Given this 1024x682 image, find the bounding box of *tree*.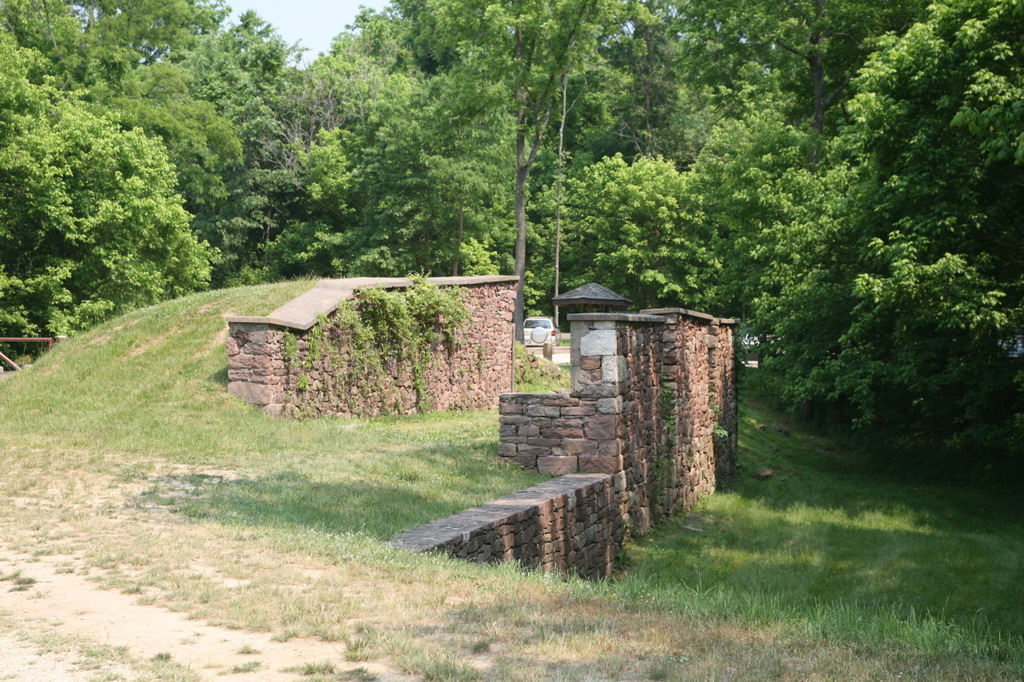
bbox=(0, 9, 207, 369).
